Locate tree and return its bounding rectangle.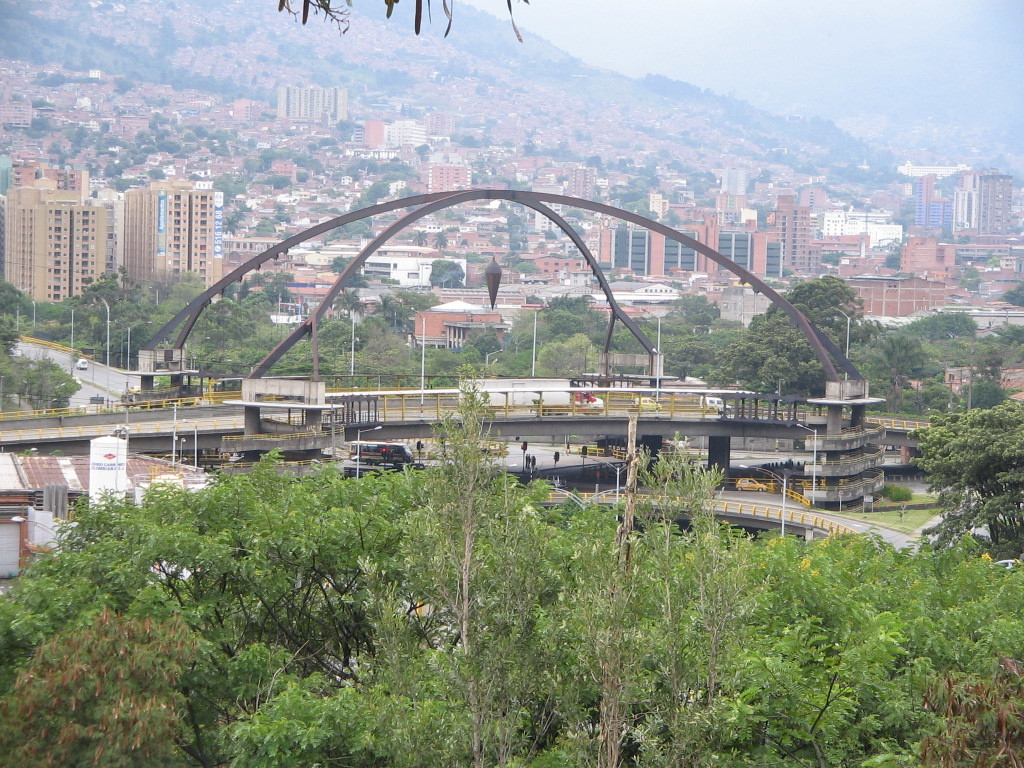
(left=219, top=392, right=562, bottom=767).
